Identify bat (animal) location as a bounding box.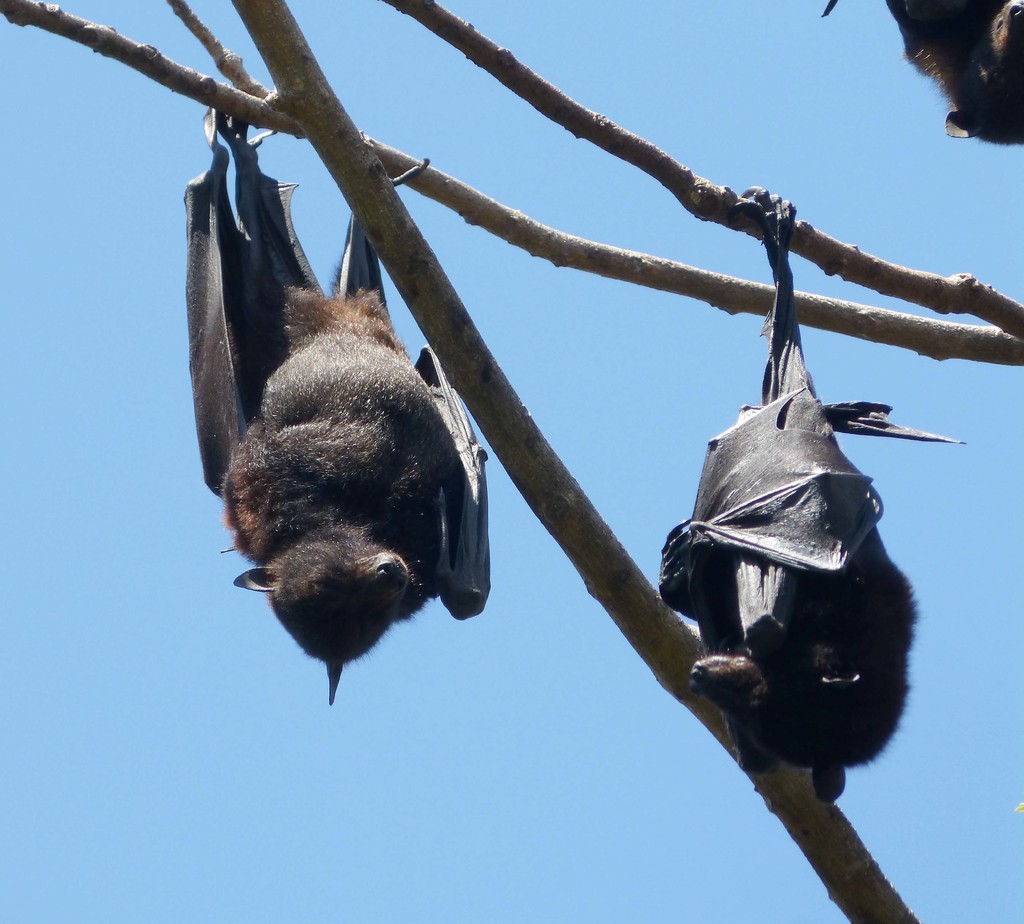
pyautogui.locateOnScreen(173, 72, 497, 715).
